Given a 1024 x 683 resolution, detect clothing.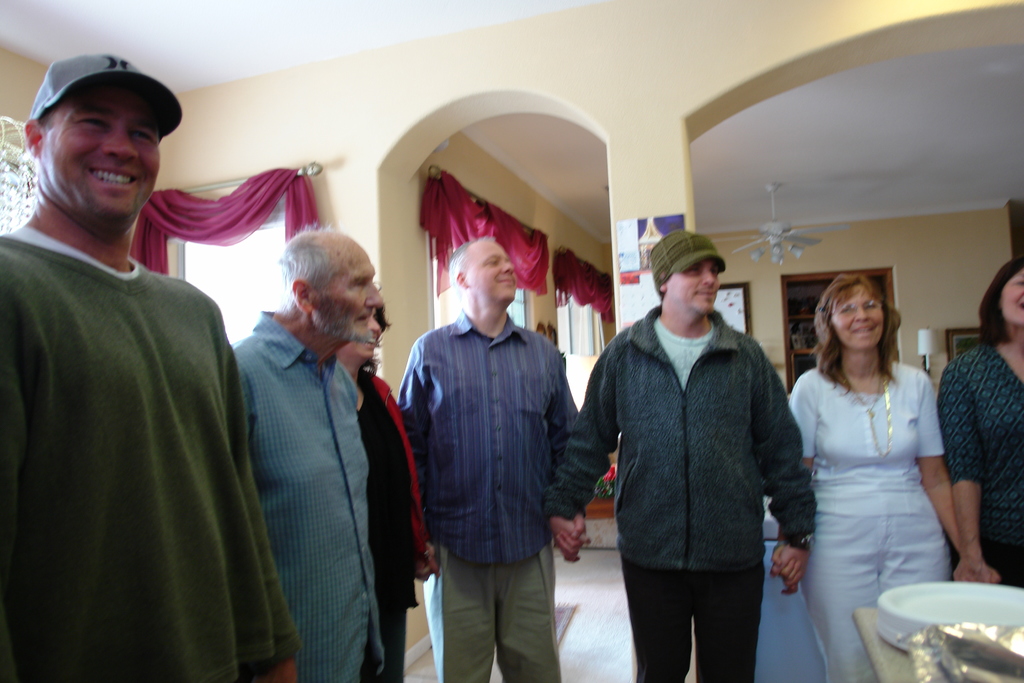
<box>237,317,394,682</box>.
